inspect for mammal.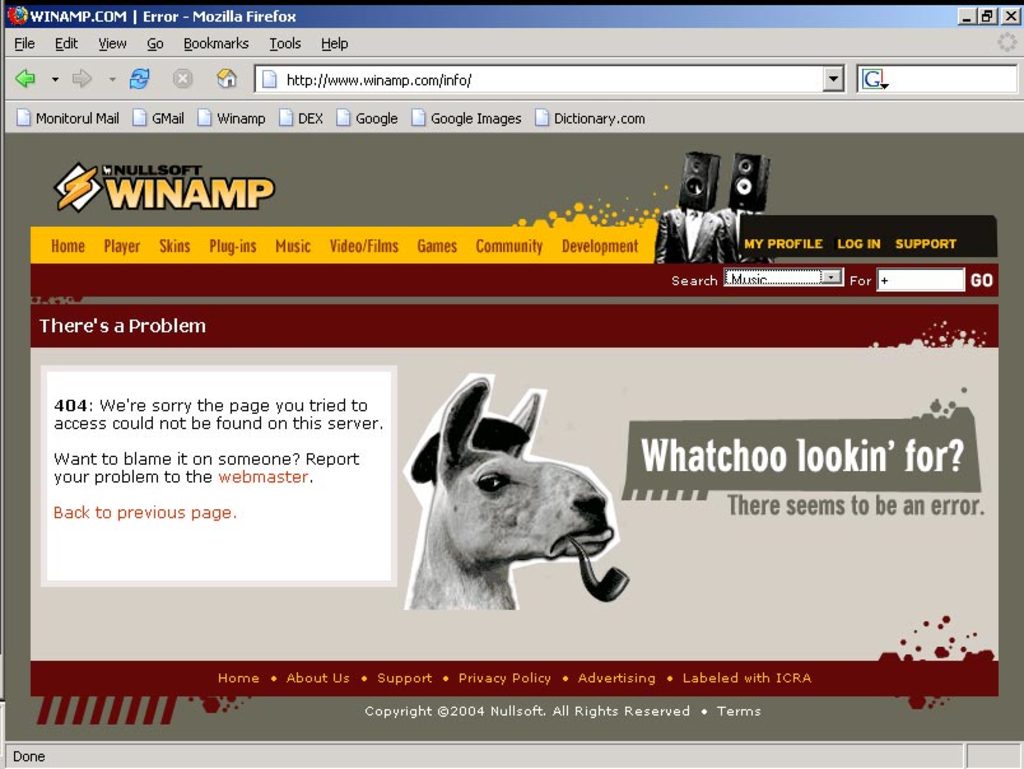
Inspection: [653, 204, 727, 262].
